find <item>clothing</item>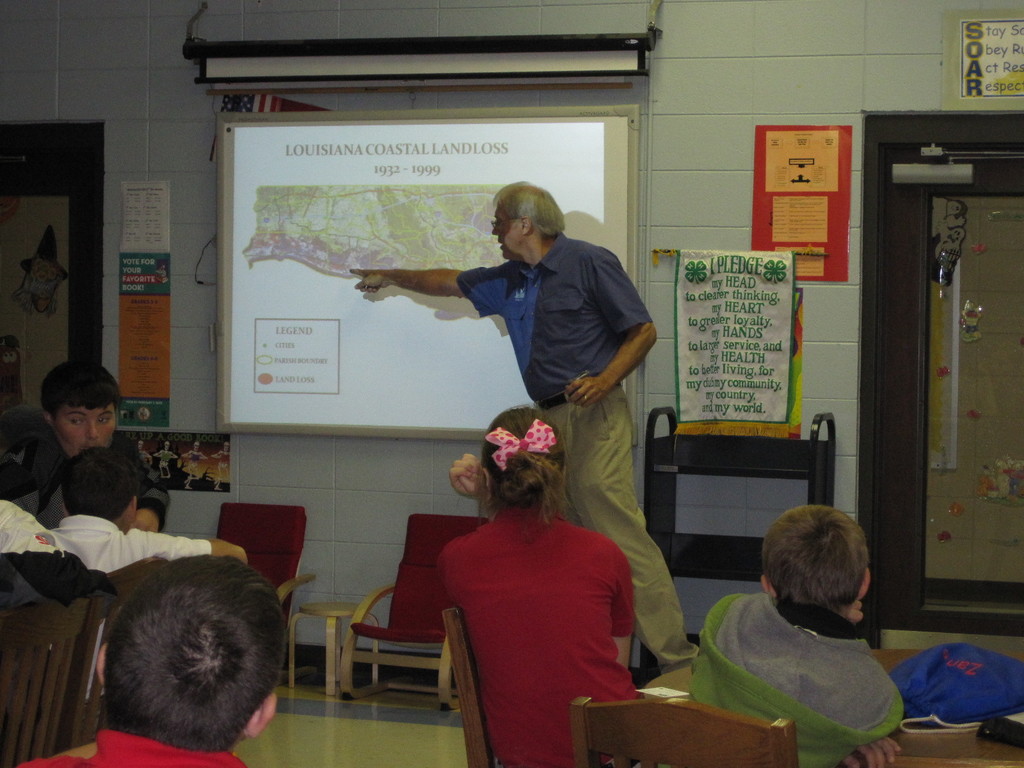
rect(456, 227, 705, 678)
